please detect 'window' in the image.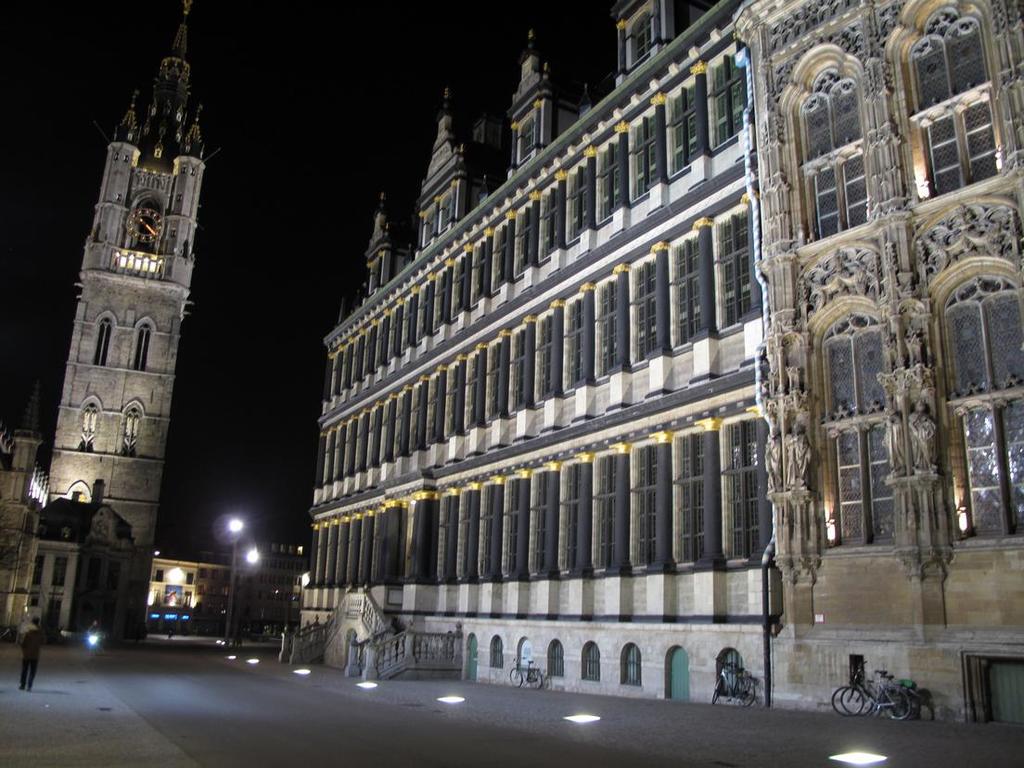
BBox(186, 570, 194, 583).
